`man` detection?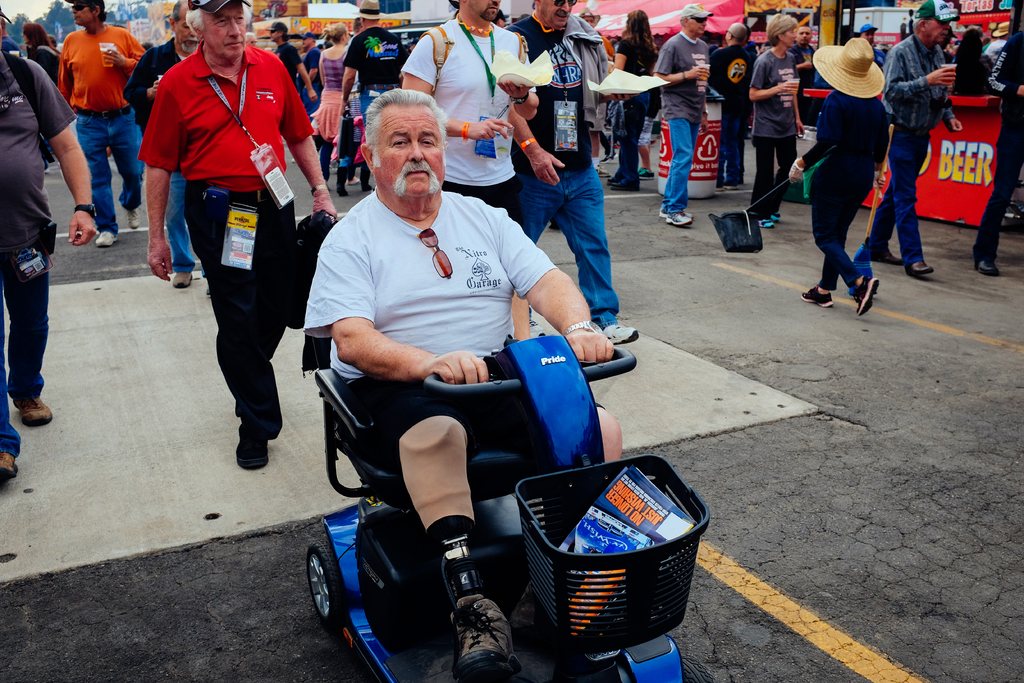
bbox=[781, 27, 834, 131]
